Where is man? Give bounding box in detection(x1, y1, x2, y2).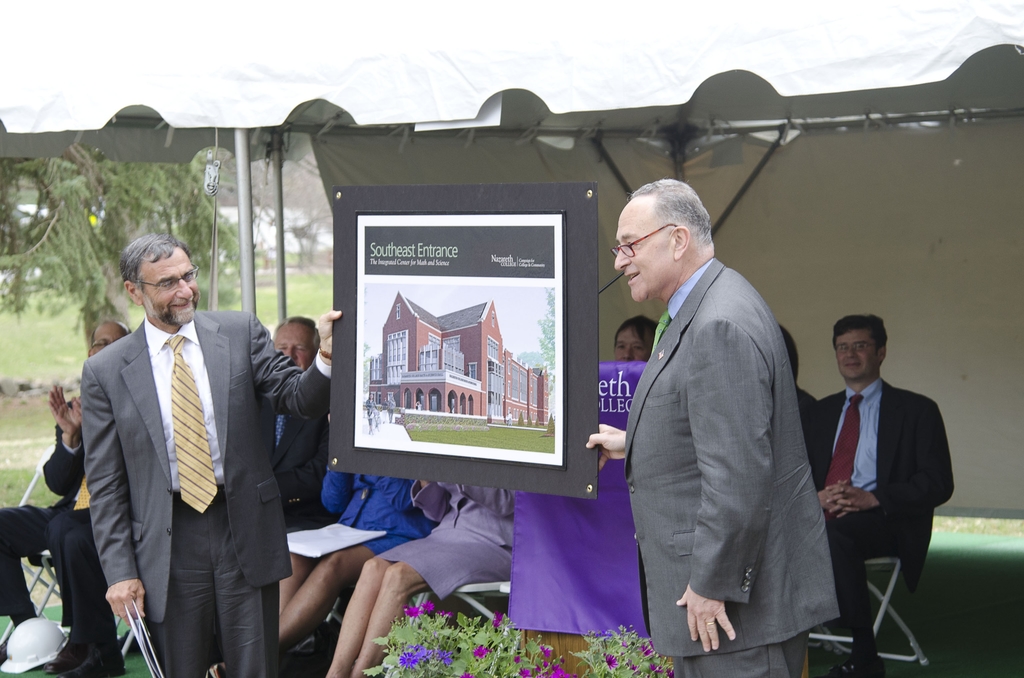
detection(0, 321, 131, 669).
